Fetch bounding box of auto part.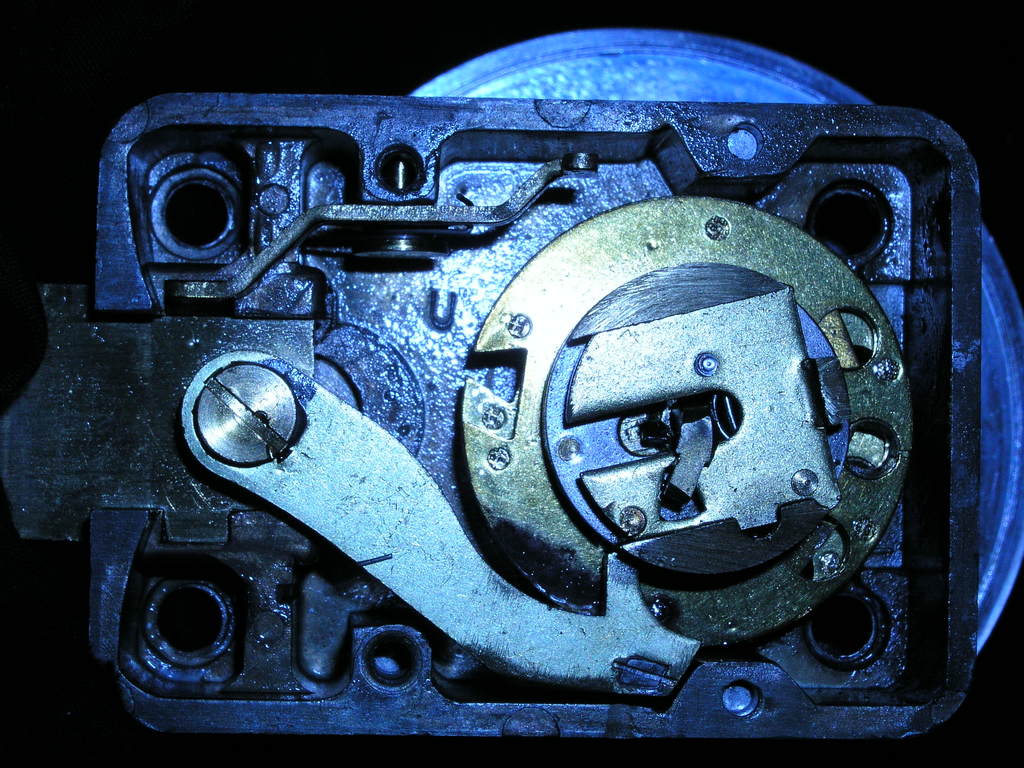
Bbox: [409,28,1023,655].
